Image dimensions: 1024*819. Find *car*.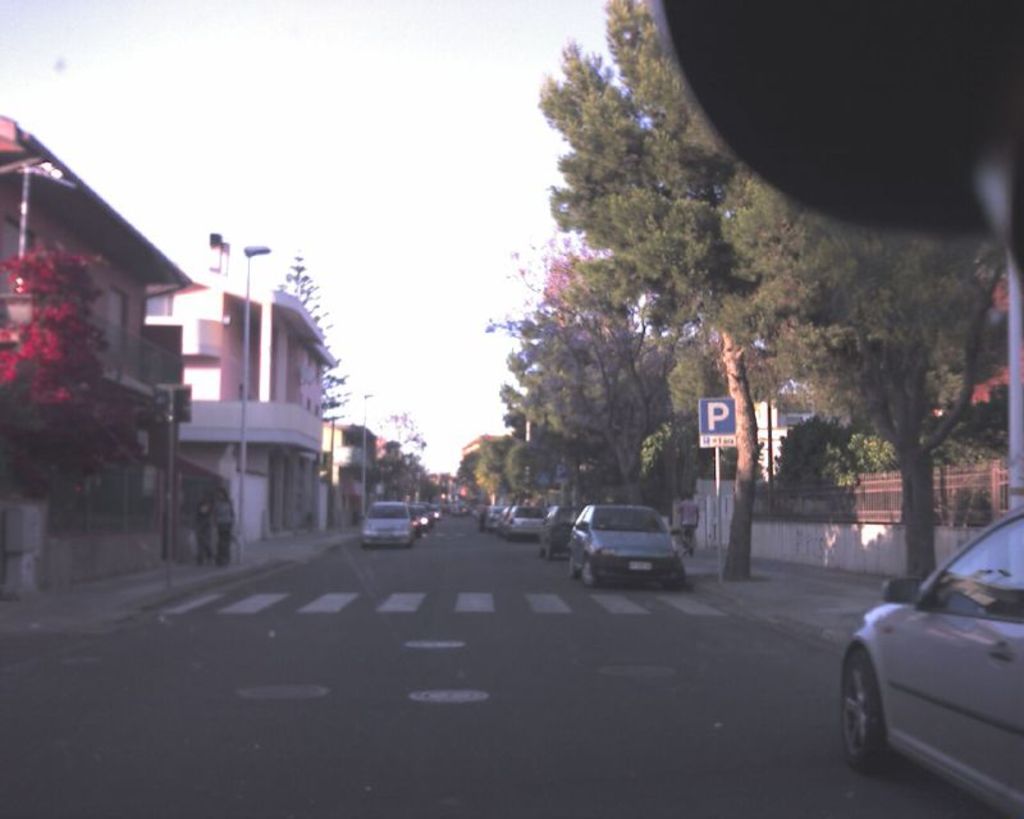
BBox(538, 508, 579, 555).
